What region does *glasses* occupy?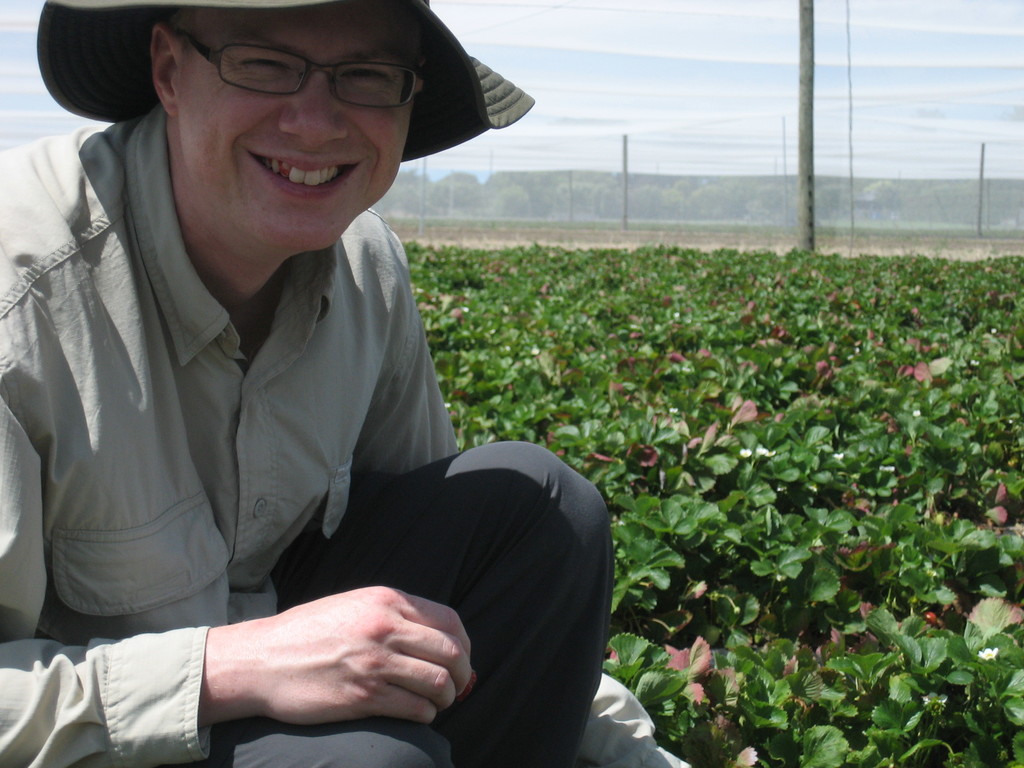
box=[183, 33, 412, 99].
